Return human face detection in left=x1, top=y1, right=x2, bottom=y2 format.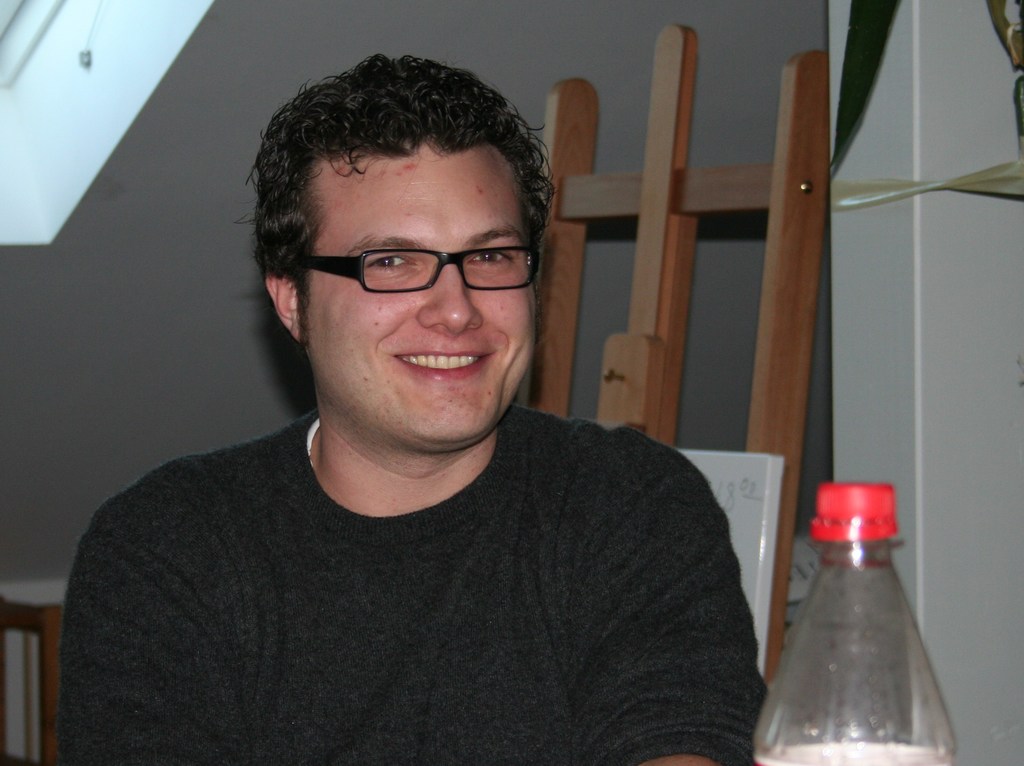
left=305, top=142, right=534, bottom=457.
